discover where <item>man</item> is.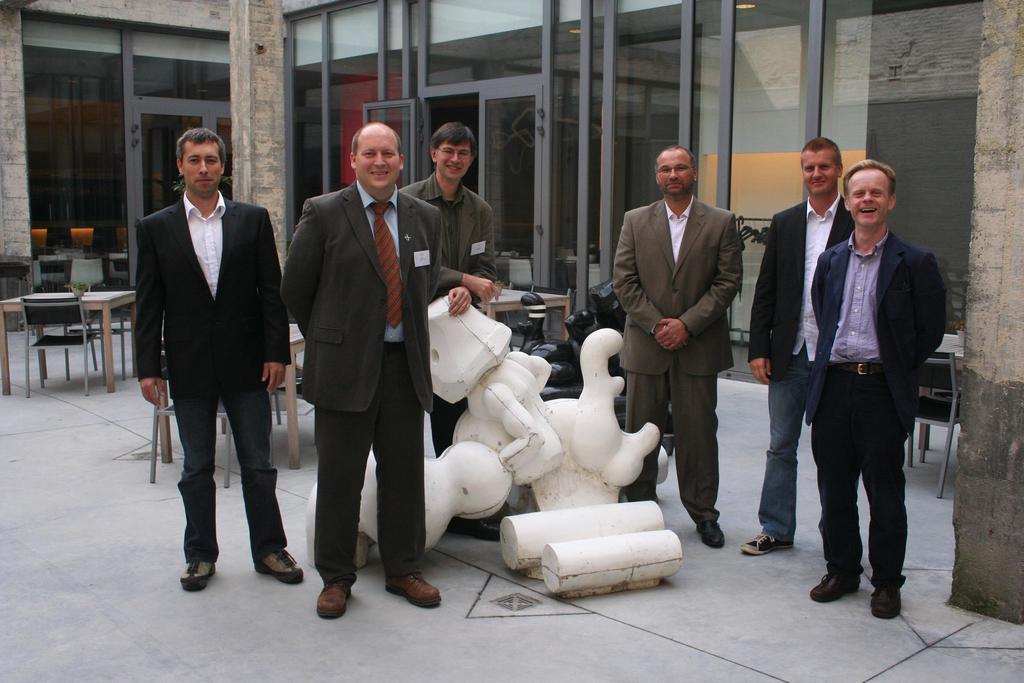
Discovered at <region>737, 131, 859, 555</region>.
